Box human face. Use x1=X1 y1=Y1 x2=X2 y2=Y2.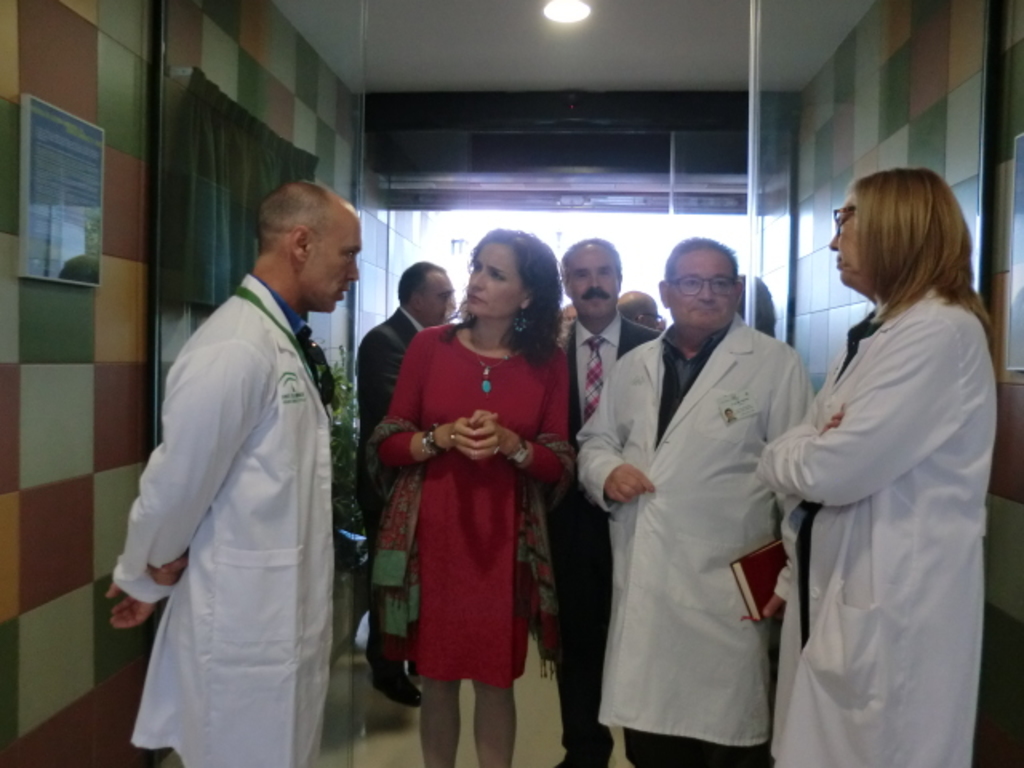
x1=827 y1=192 x2=859 y2=288.
